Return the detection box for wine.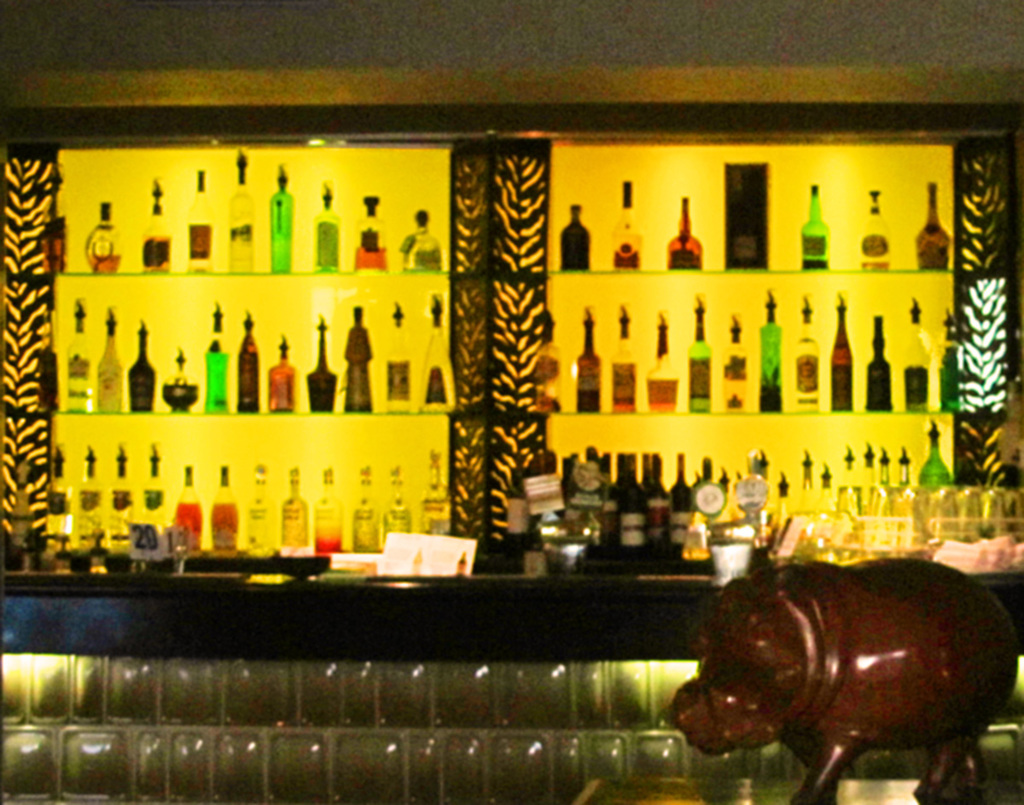
x1=34, y1=437, x2=71, y2=552.
